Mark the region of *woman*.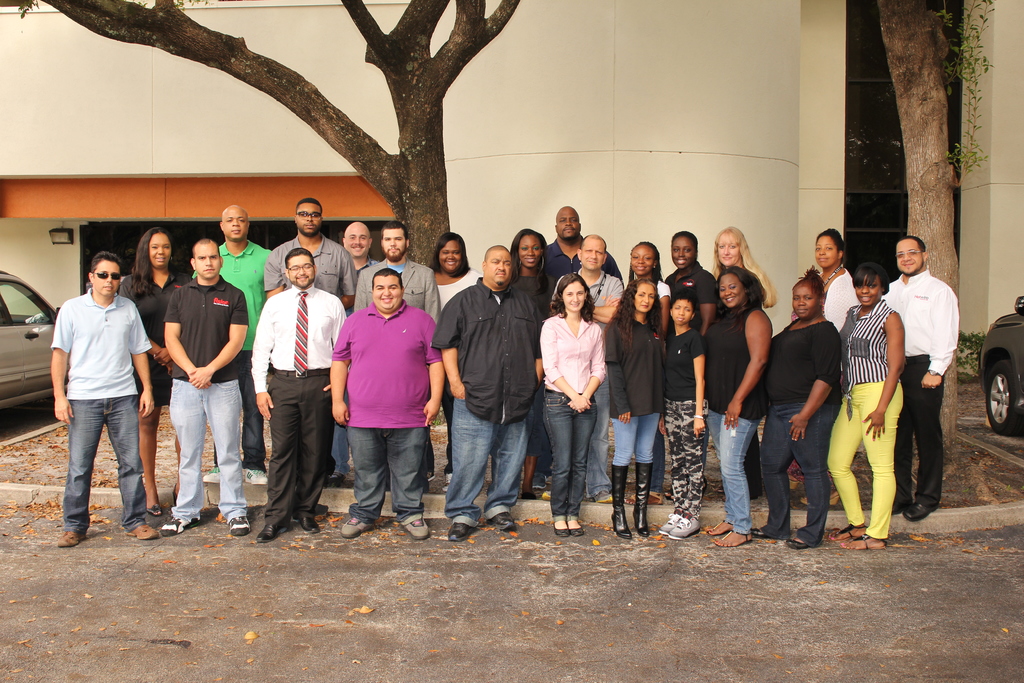
Region: (603,277,665,541).
